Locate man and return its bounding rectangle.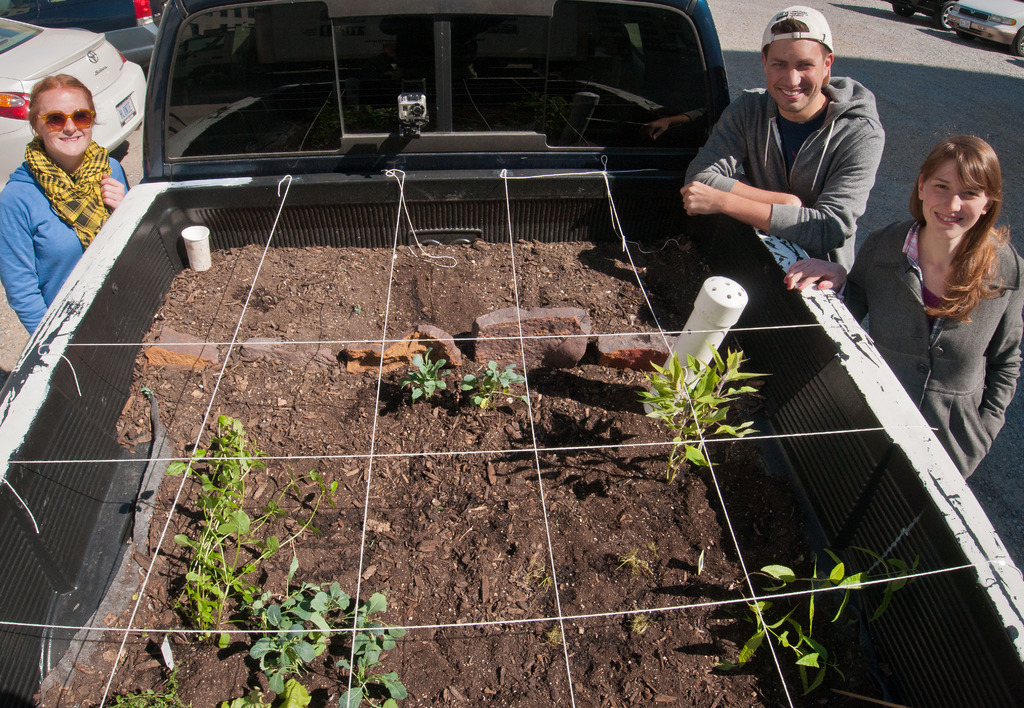
{"x1": 675, "y1": 2, "x2": 888, "y2": 299}.
